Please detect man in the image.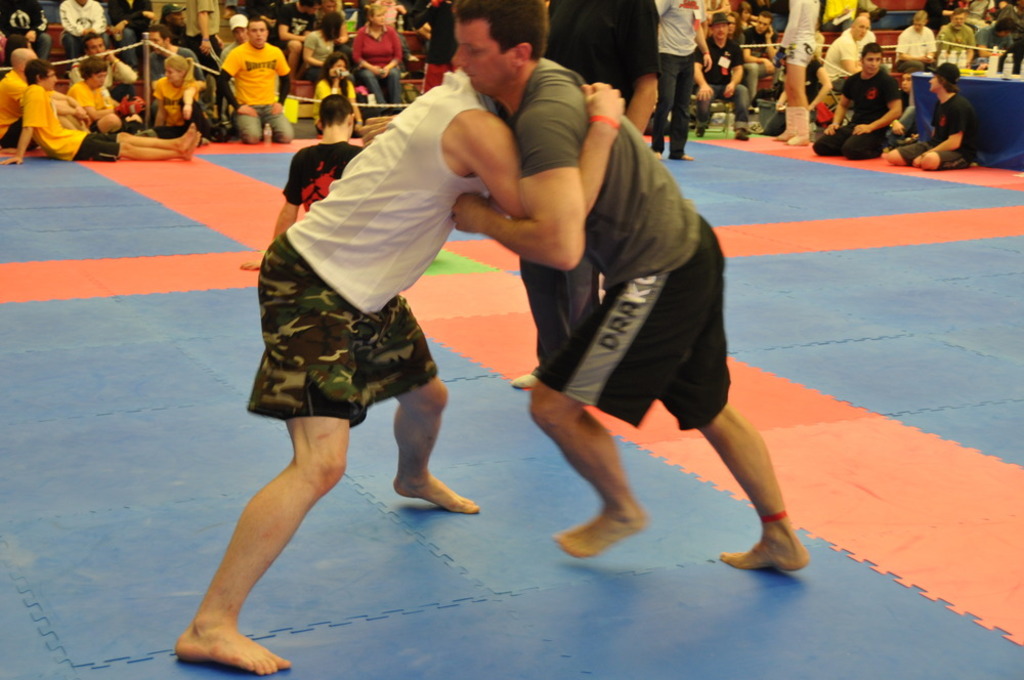
{"left": 411, "top": 0, "right": 458, "bottom": 92}.
